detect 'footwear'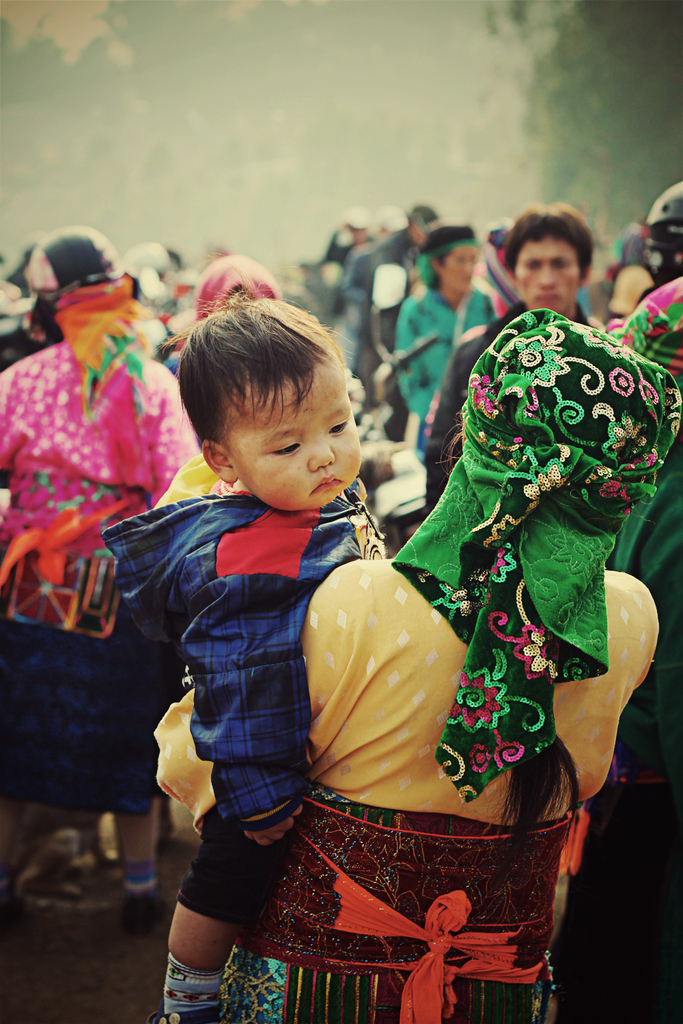
bbox(124, 866, 166, 927)
